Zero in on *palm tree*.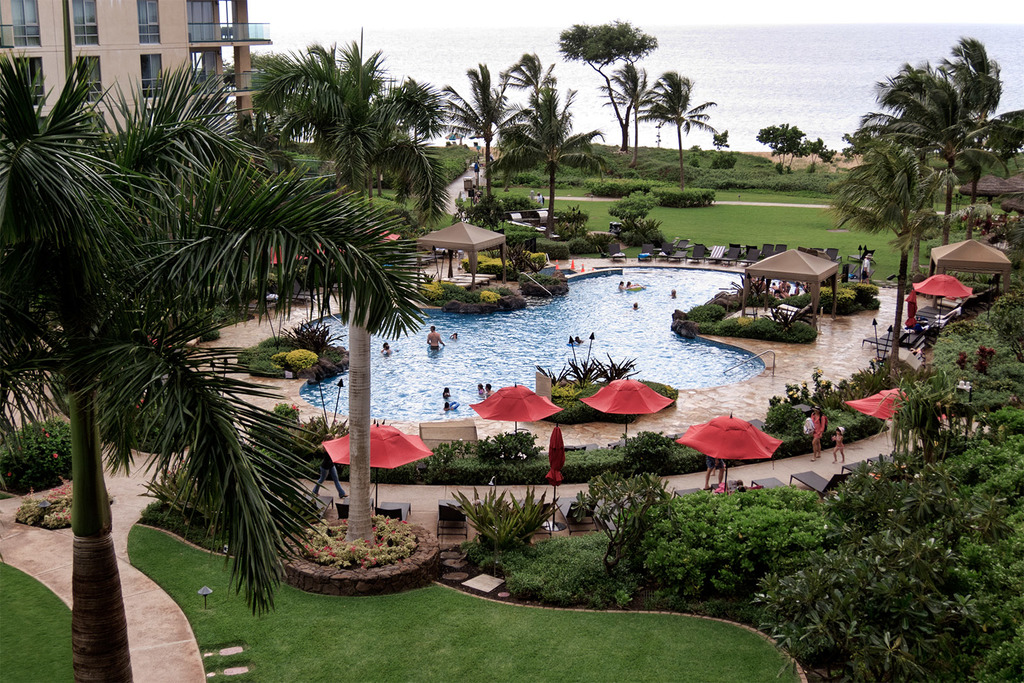
Zeroed in: <region>595, 473, 664, 587</region>.
